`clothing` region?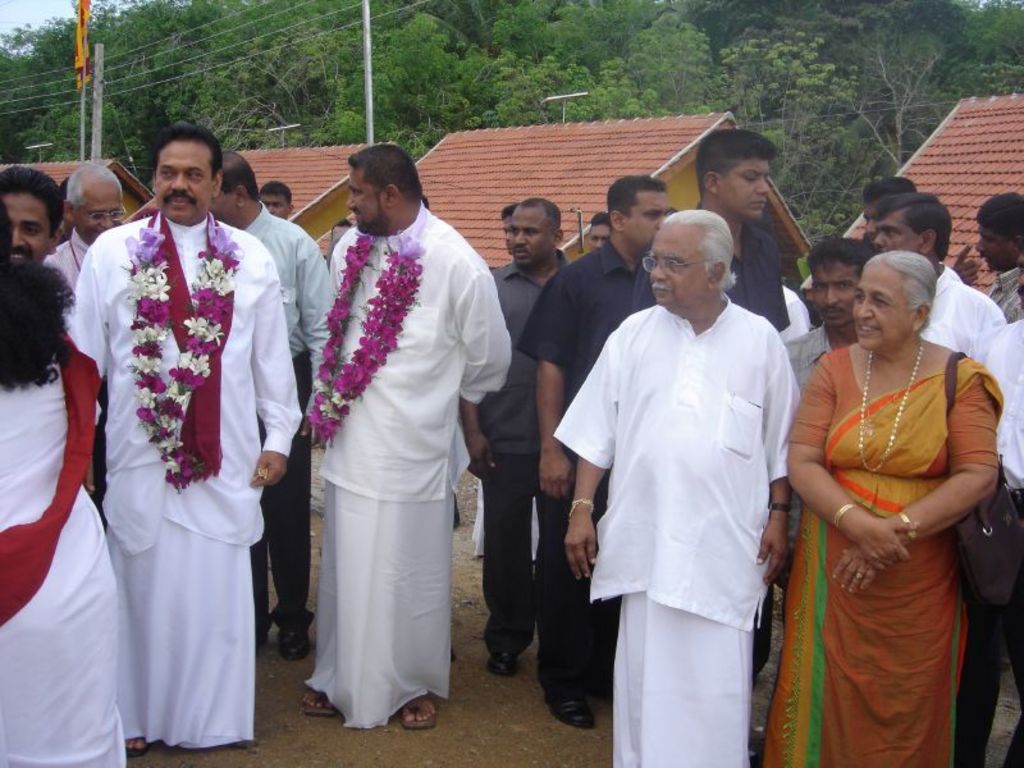
crop(774, 285, 813, 349)
